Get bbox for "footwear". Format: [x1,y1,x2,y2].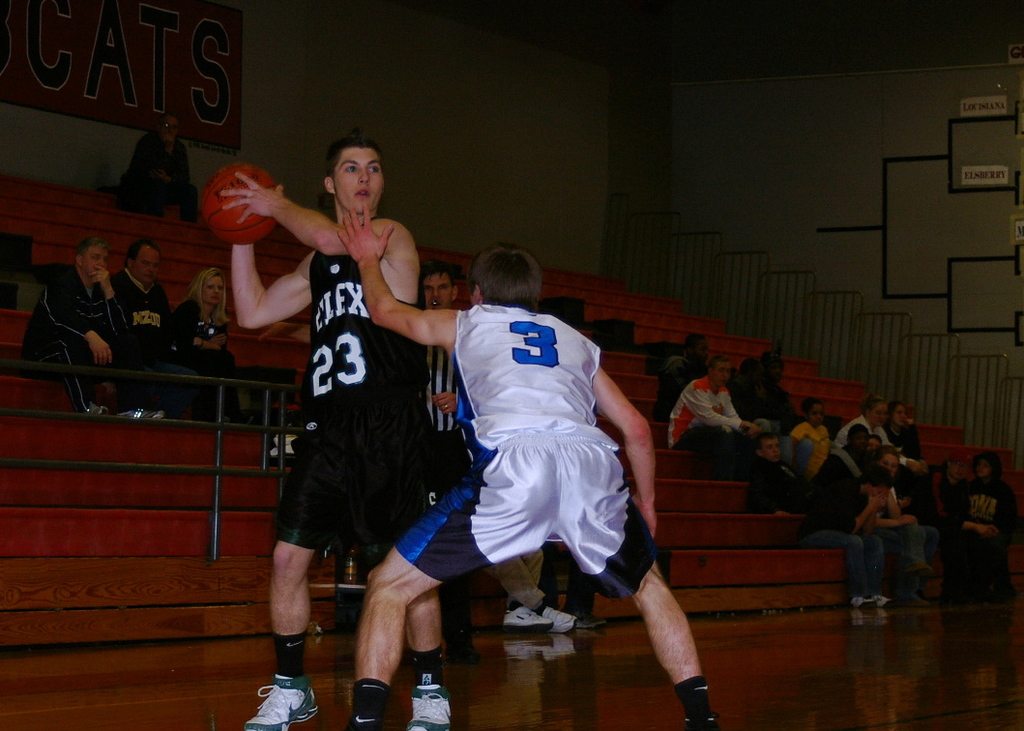
[92,405,113,418].
